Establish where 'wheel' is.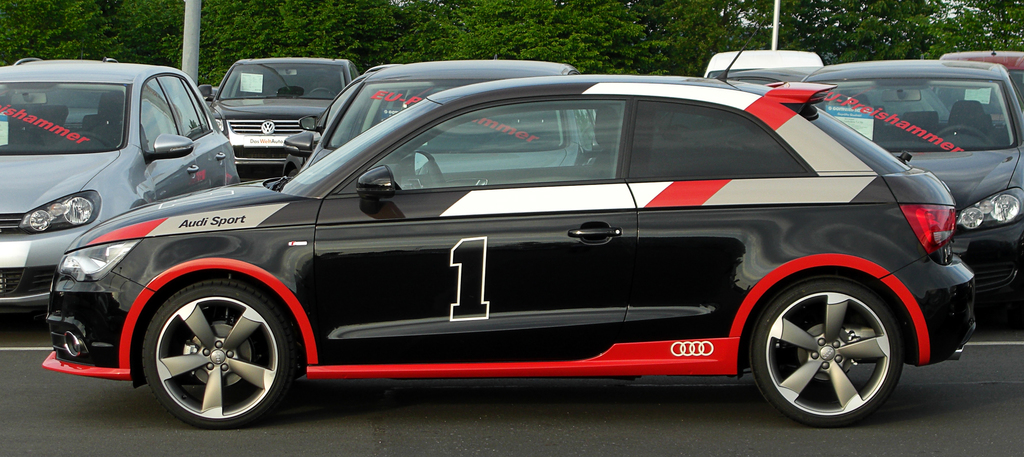
Established at box(425, 158, 446, 186).
